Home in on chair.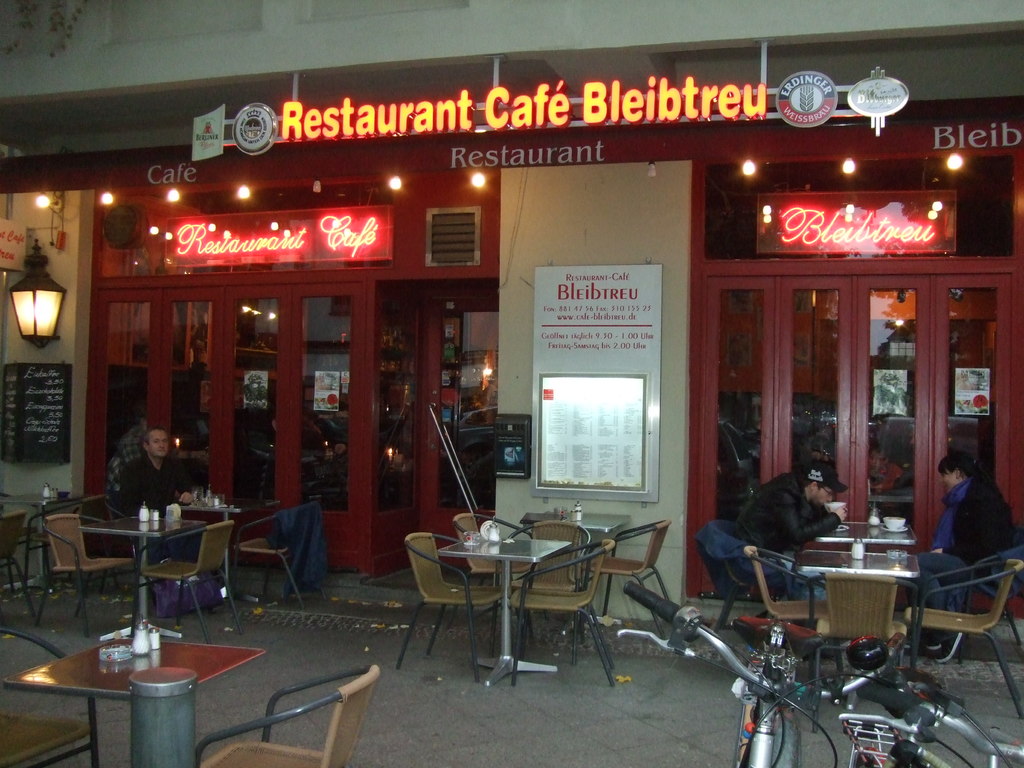
Homed in at (x1=499, y1=520, x2=588, y2=655).
